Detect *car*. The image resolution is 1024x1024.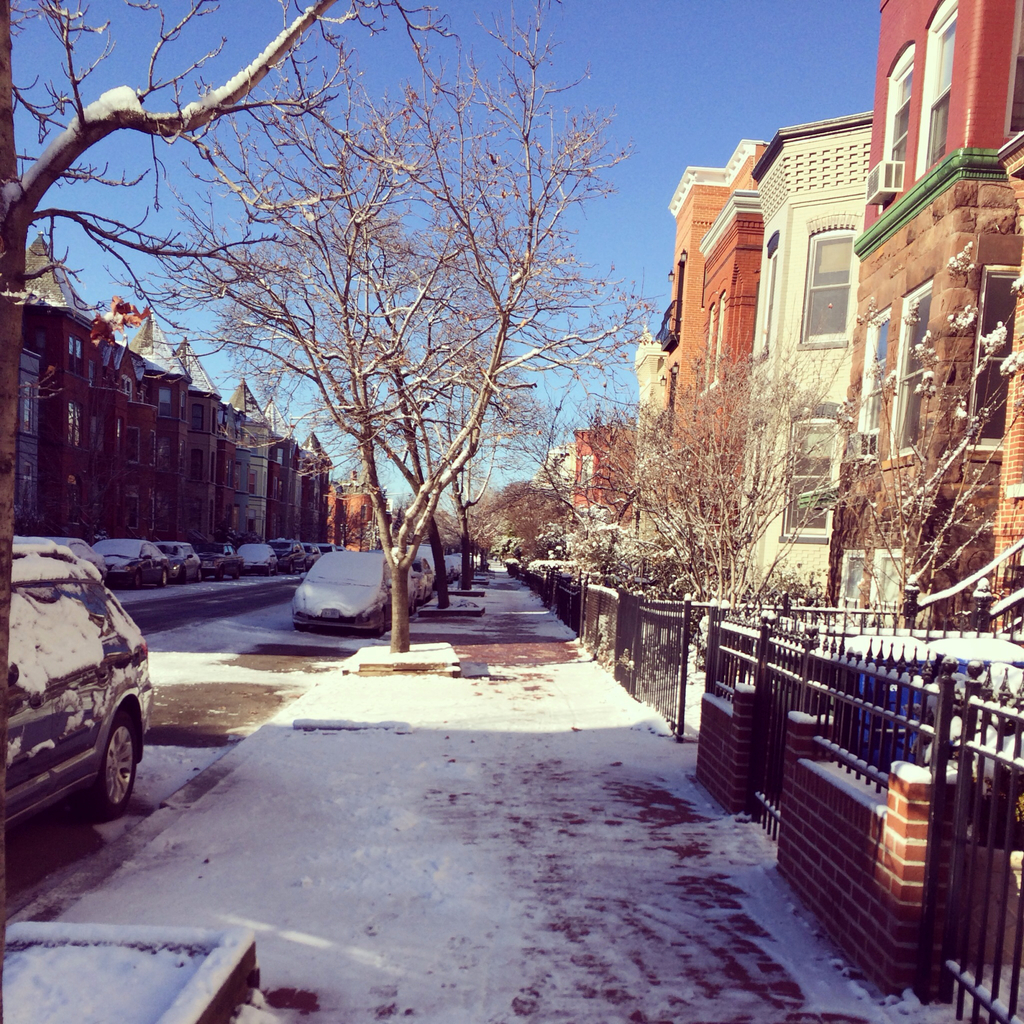
pyautogui.locateOnScreen(237, 545, 277, 574).
